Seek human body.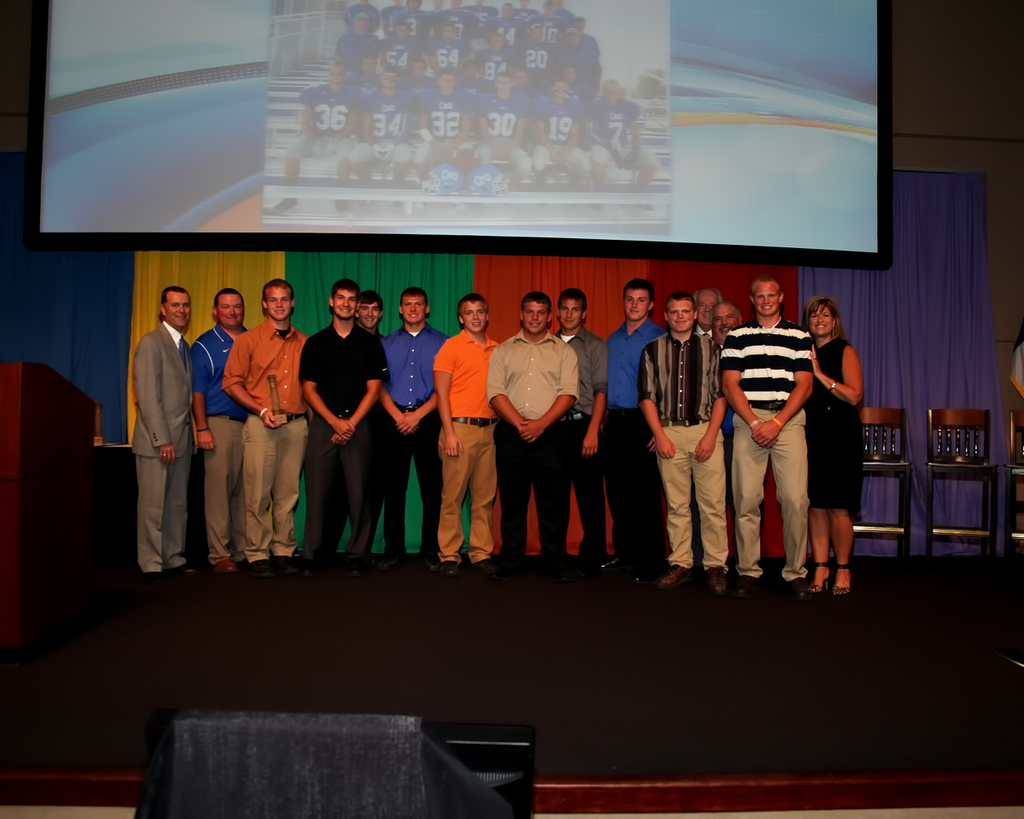
x1=417 y1=292 x2=509 y2=591.
